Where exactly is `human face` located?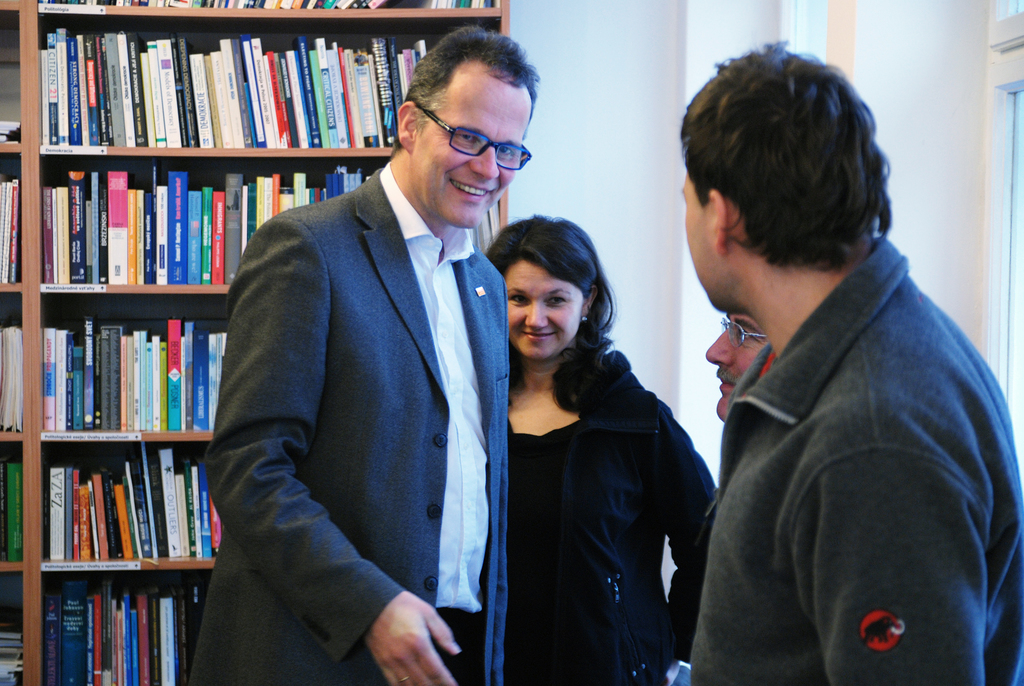
Its bounding box is [508,258,582,358].
